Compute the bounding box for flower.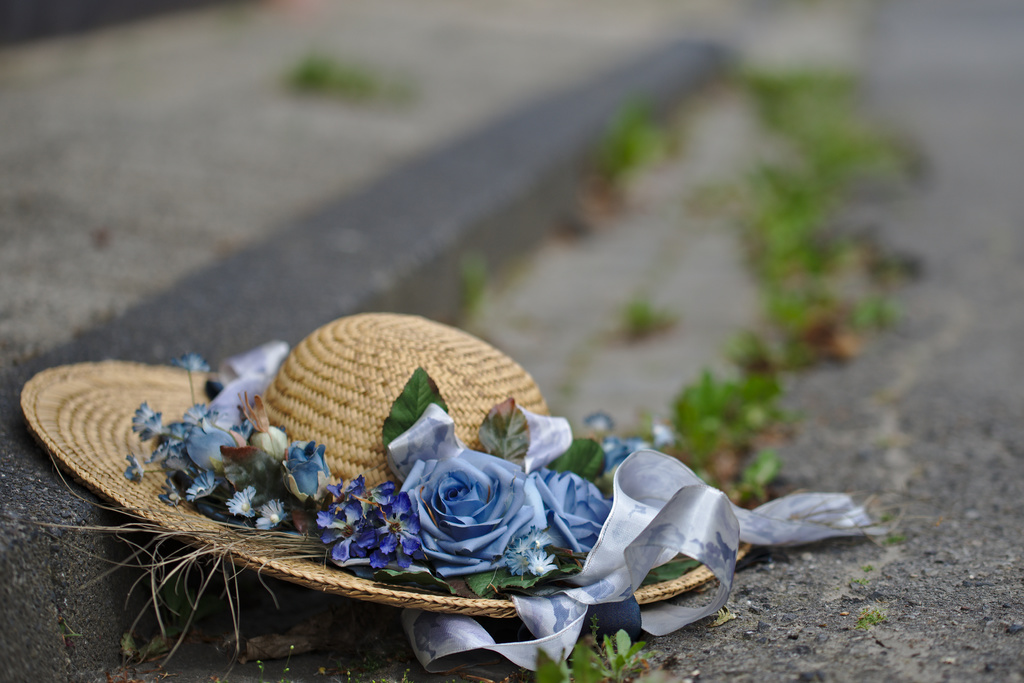
(left=278, top=437, right=337, bottom=501).
